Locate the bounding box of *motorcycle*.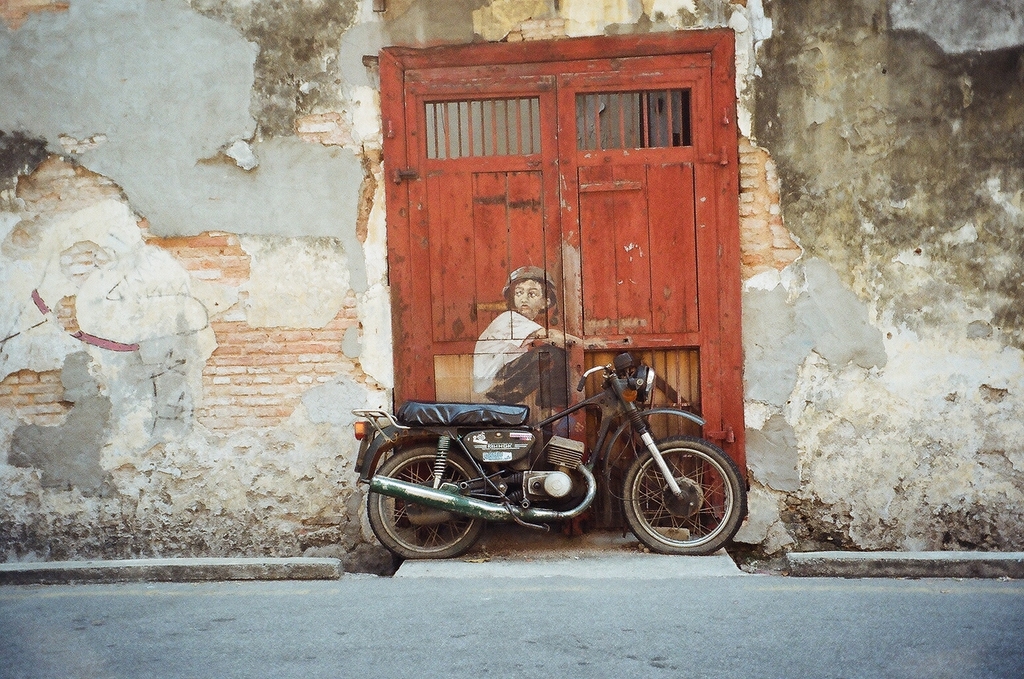
Bounding box: crop(353, 351, 748, 560).
